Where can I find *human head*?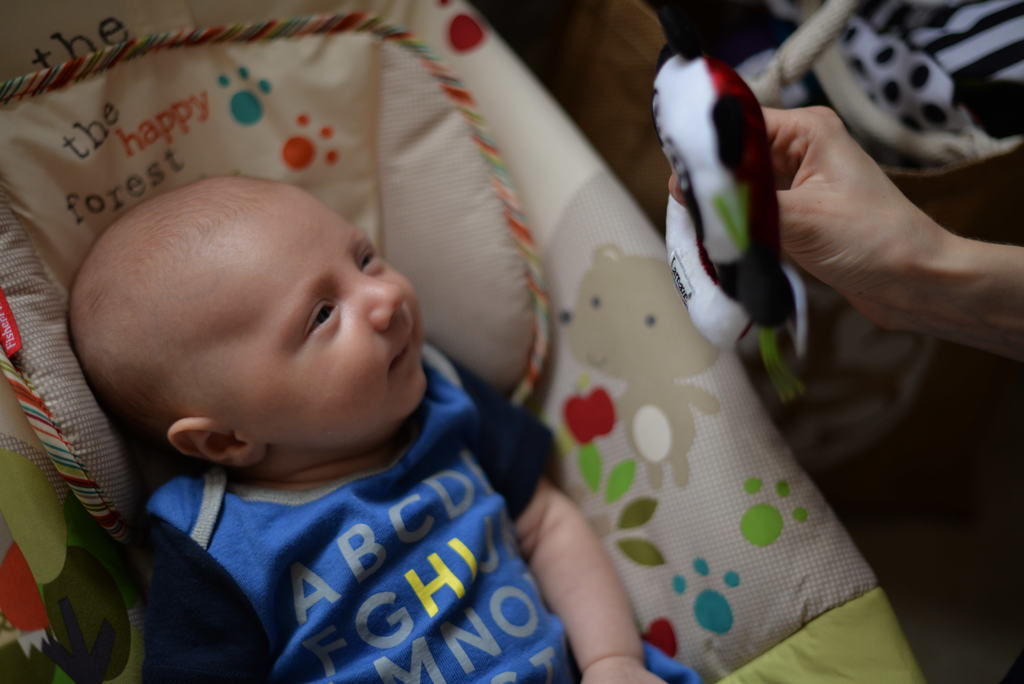
You can find it at left=67, top=172, right=424, bottom=468.
